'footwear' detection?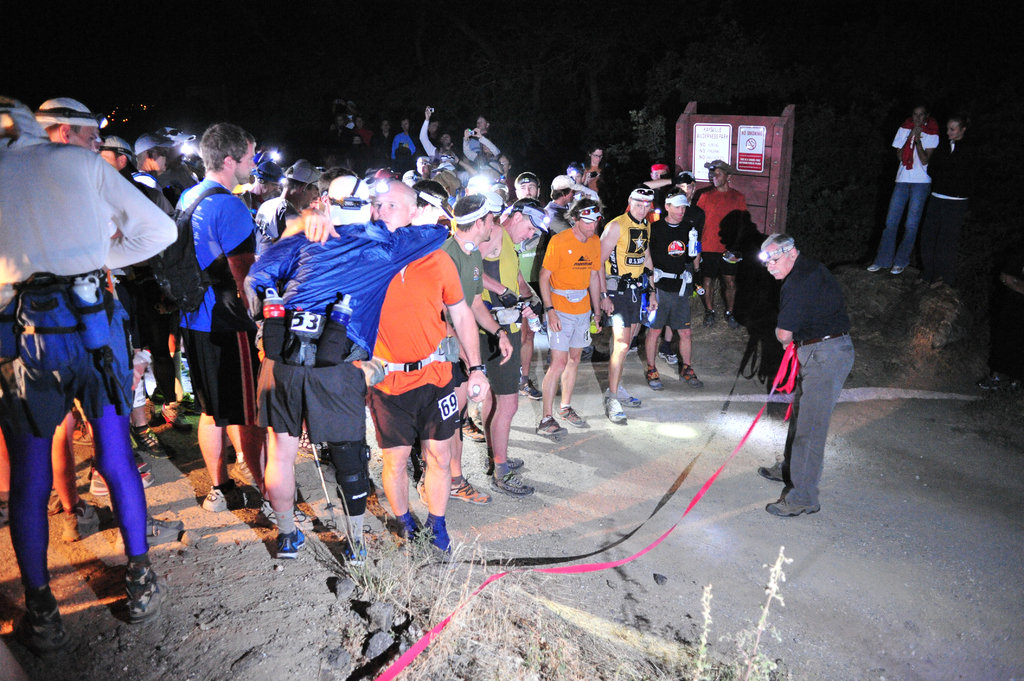
bbox(201, 486, 264, 515)
